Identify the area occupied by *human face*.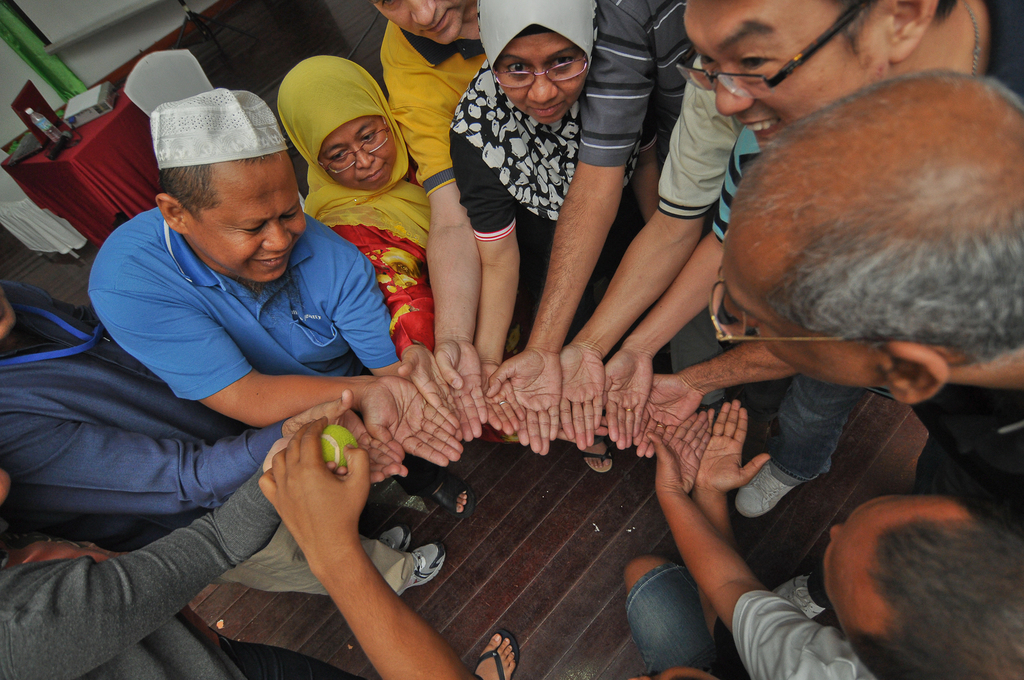
Area: left=730, top=280, right=878, bottom=389.
